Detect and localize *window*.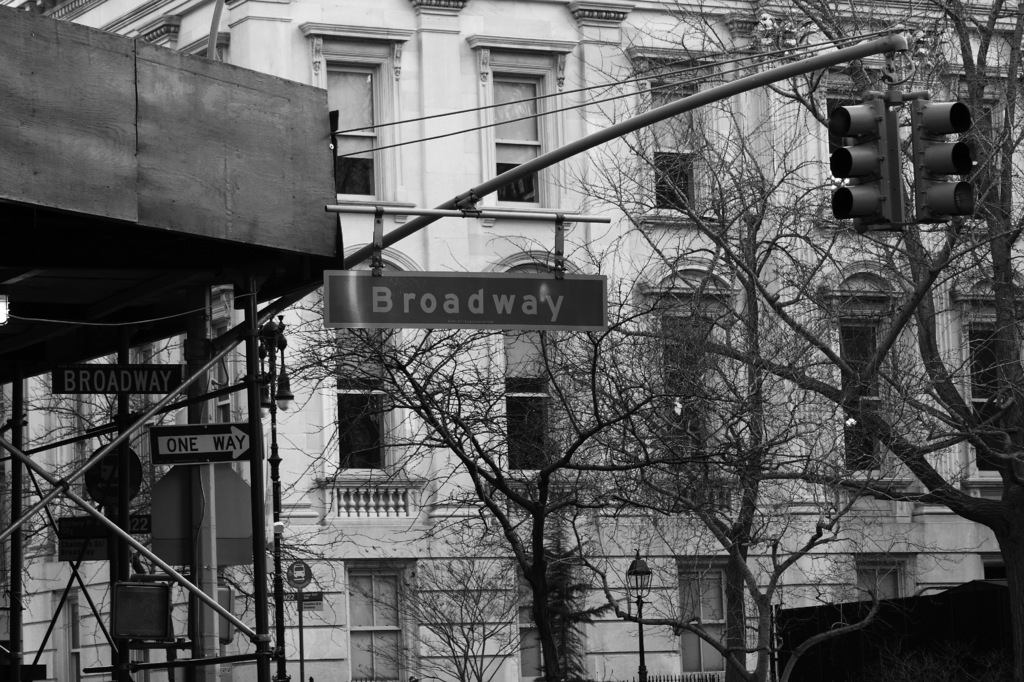
Localized at detection(947, 256, 1023, 486).
